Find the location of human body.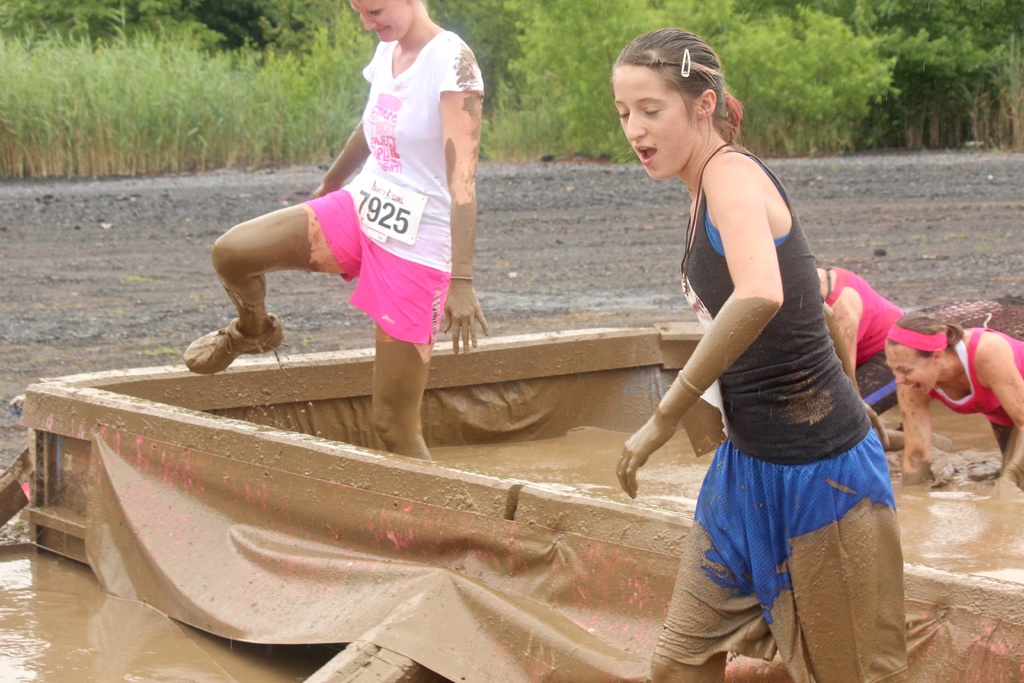
Location: [892,322,1023,495].
